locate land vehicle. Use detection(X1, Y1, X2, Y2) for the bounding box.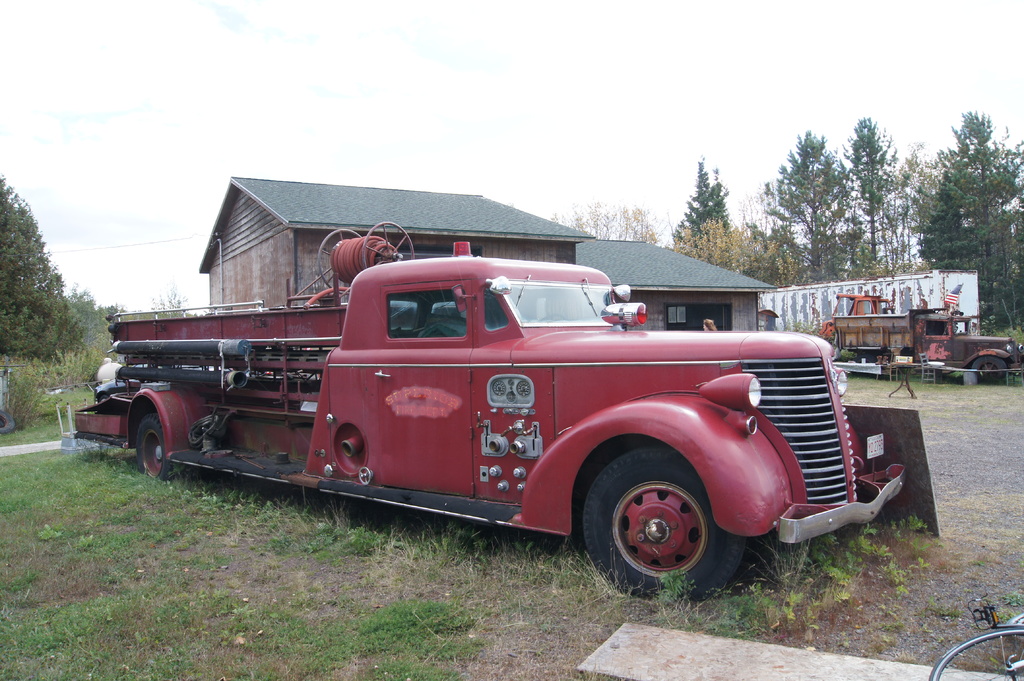
detection(819, 290, 898, 339).
